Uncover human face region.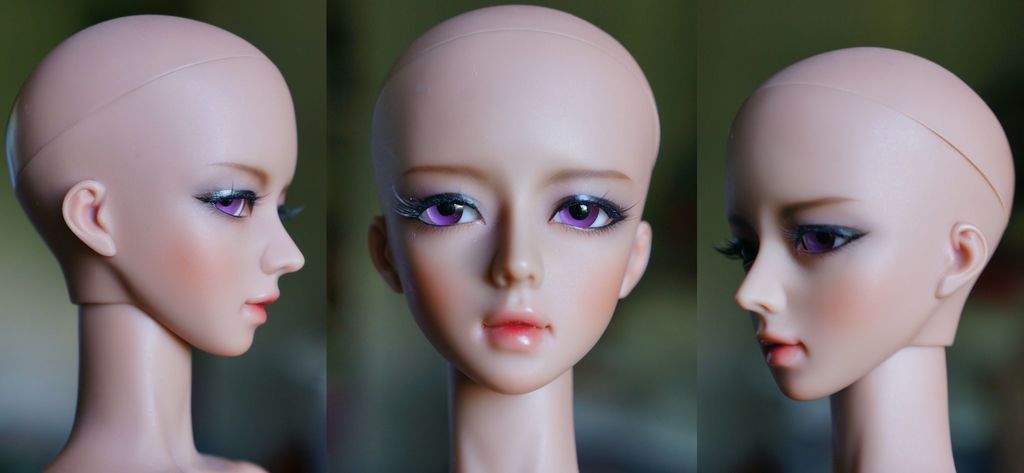
Uncovered: [371, 60, 660, 394].
